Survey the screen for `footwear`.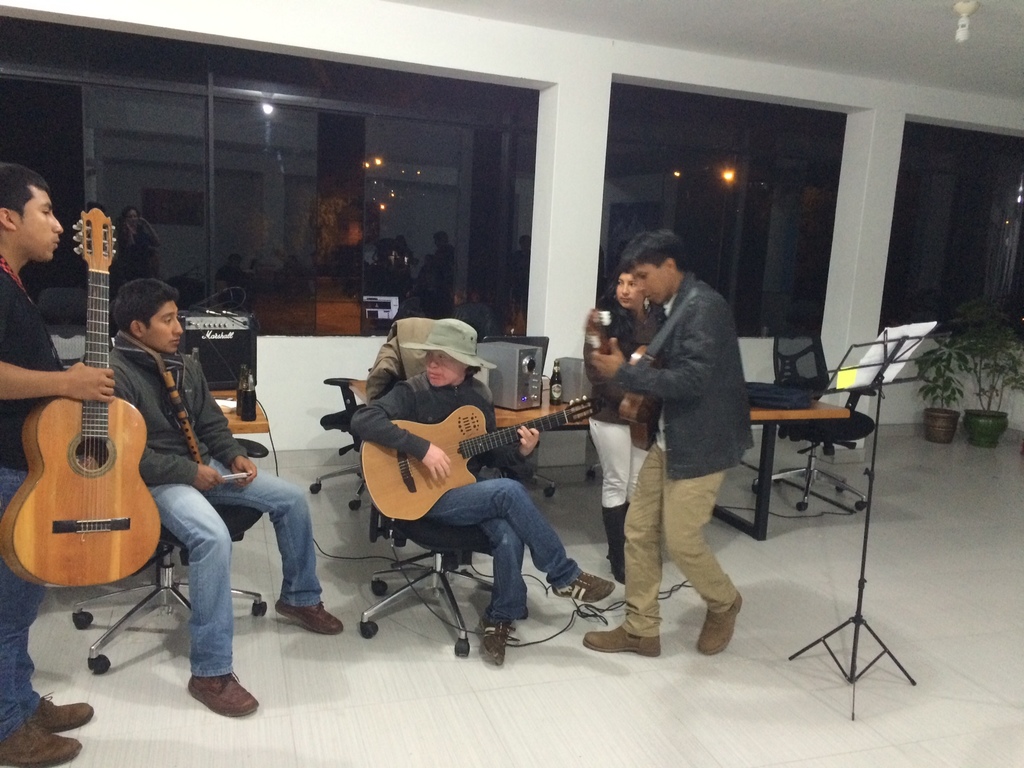
Survey found: 0/717/79/765.
